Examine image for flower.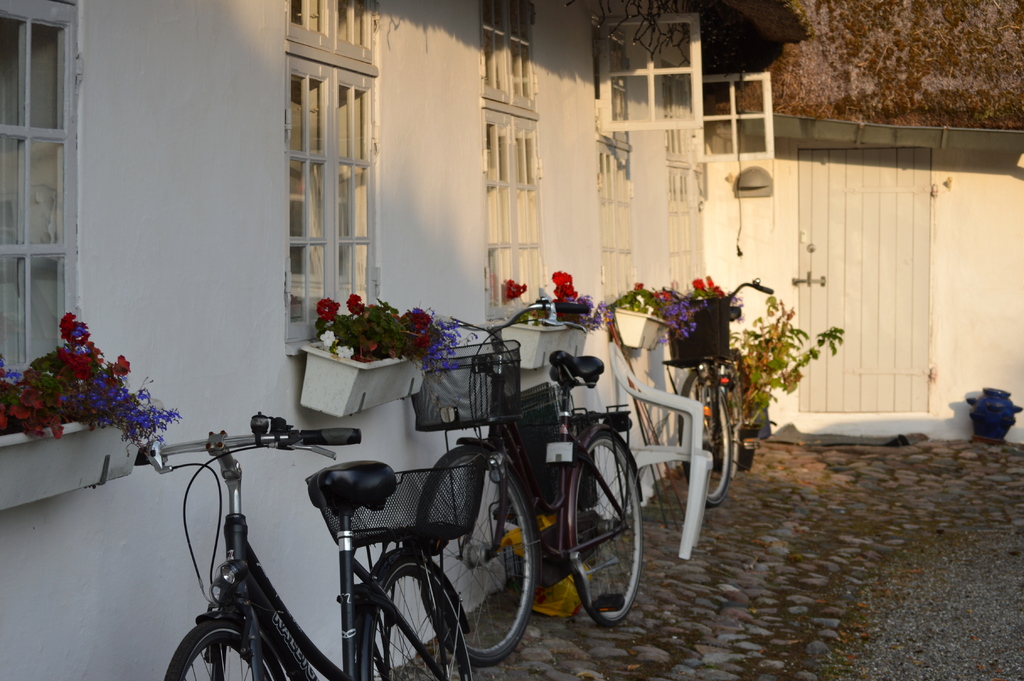
Examination result: locate(705, 407, 712, 416).
